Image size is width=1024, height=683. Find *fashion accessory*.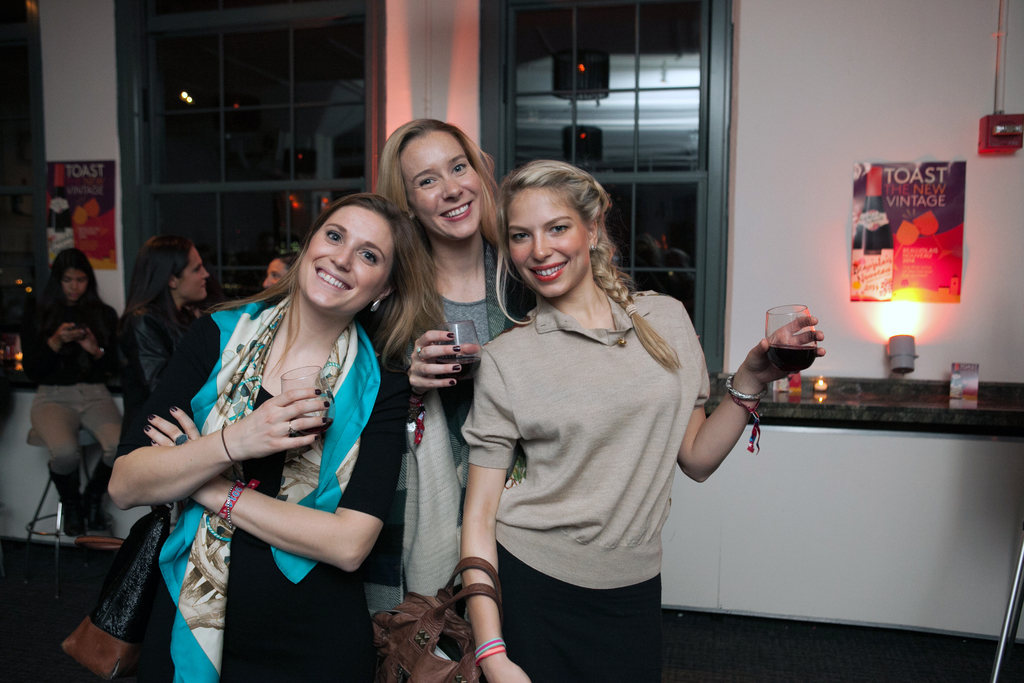
724 378 773 464.
